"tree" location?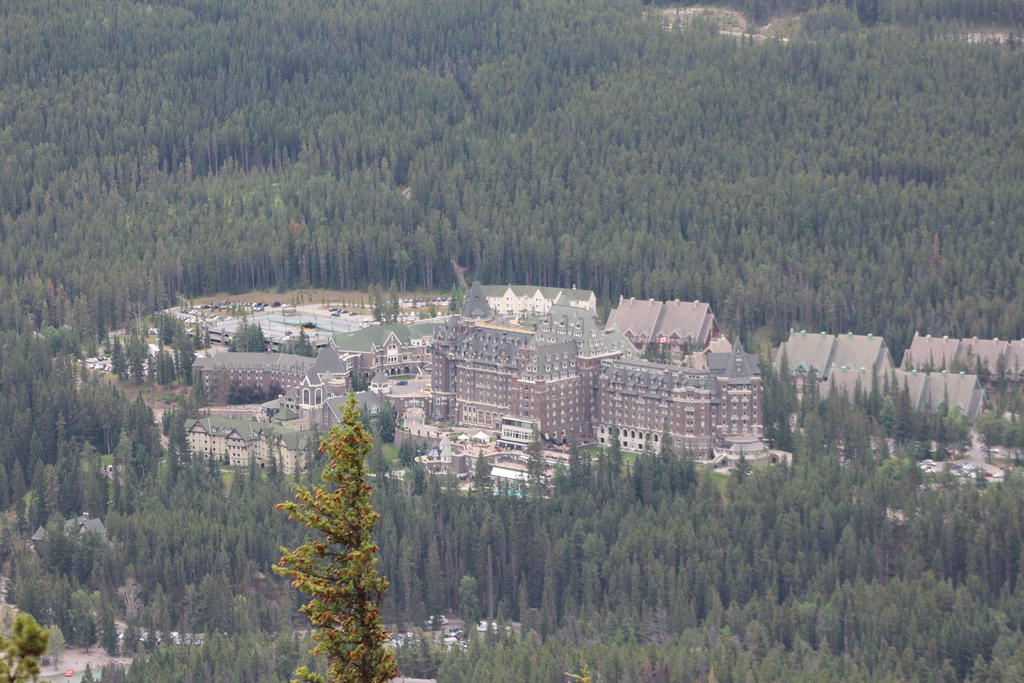
<bbox>398, 570, 438, 634</bbox>
